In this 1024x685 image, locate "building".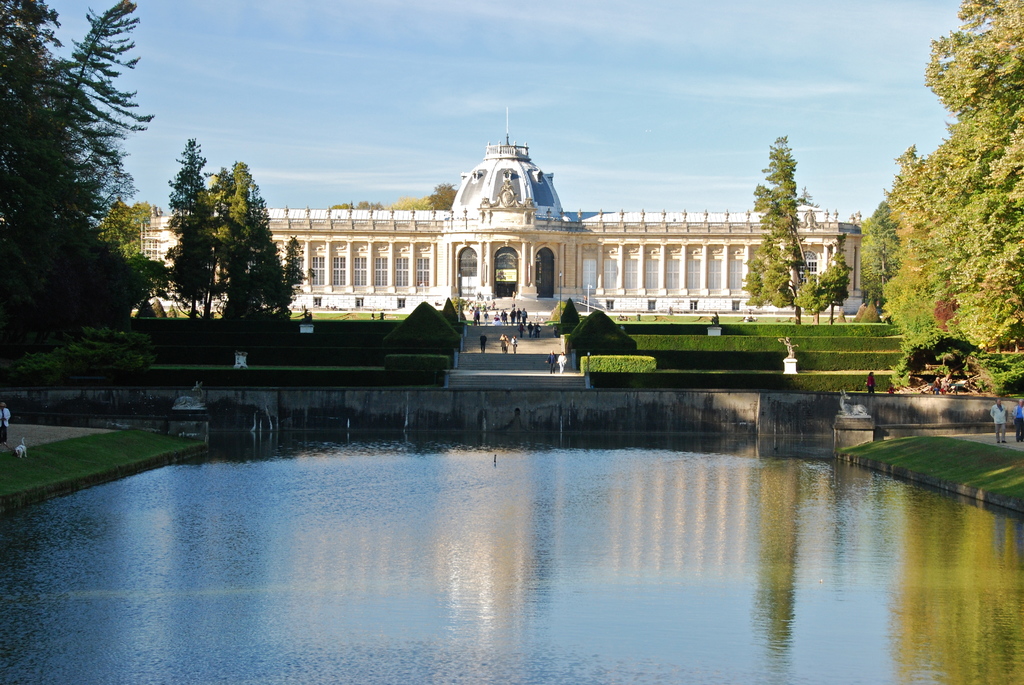
Bounding box: locate(134, 108, 873, 328).
